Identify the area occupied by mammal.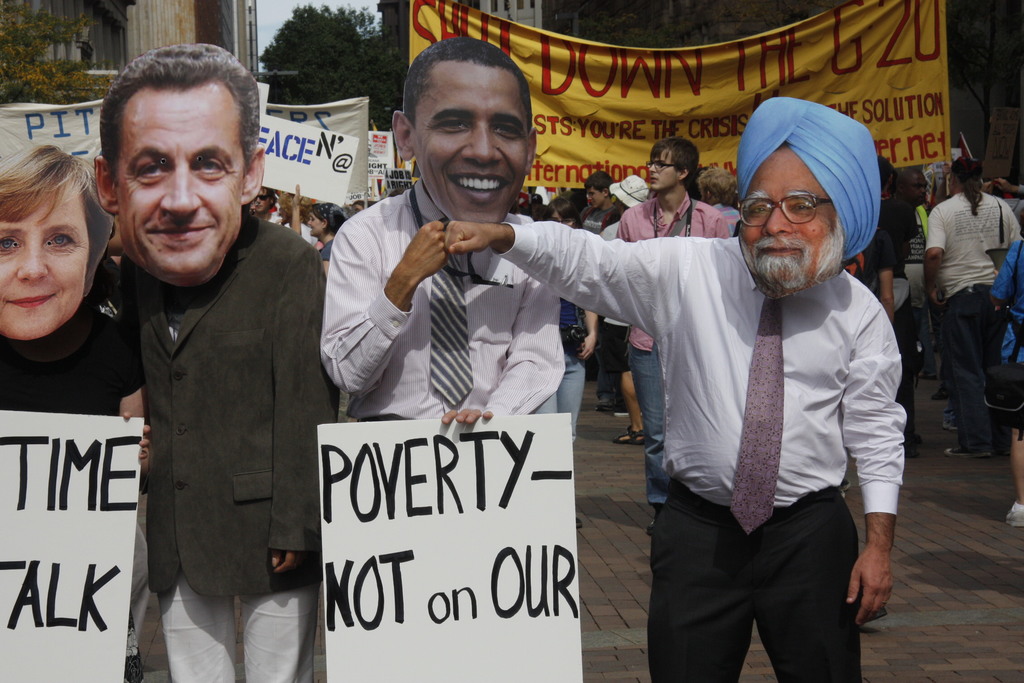
Area: 842, 224, 897, 334.
